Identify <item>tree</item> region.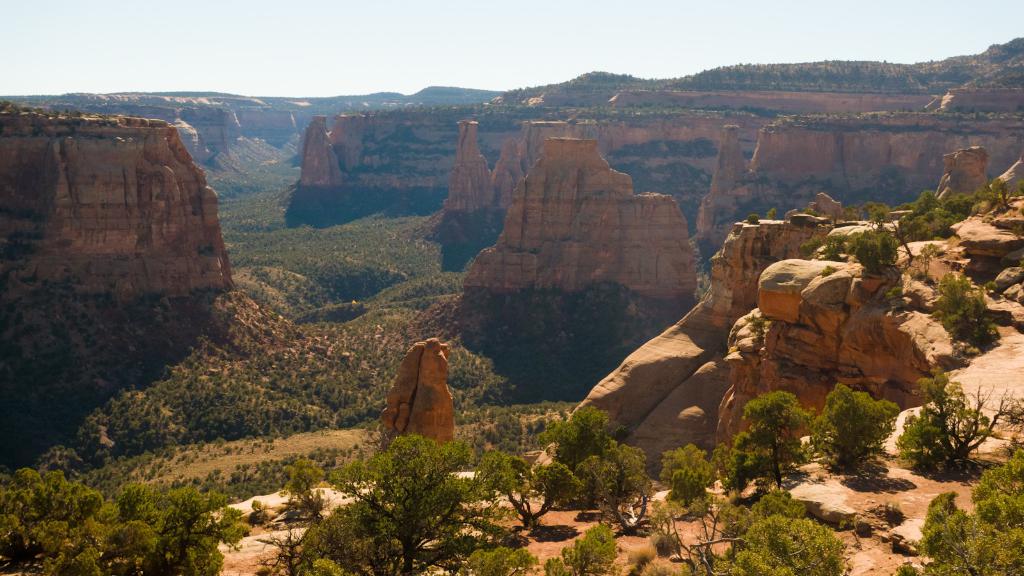
Region: crop(892, 366, 1012, 461).
